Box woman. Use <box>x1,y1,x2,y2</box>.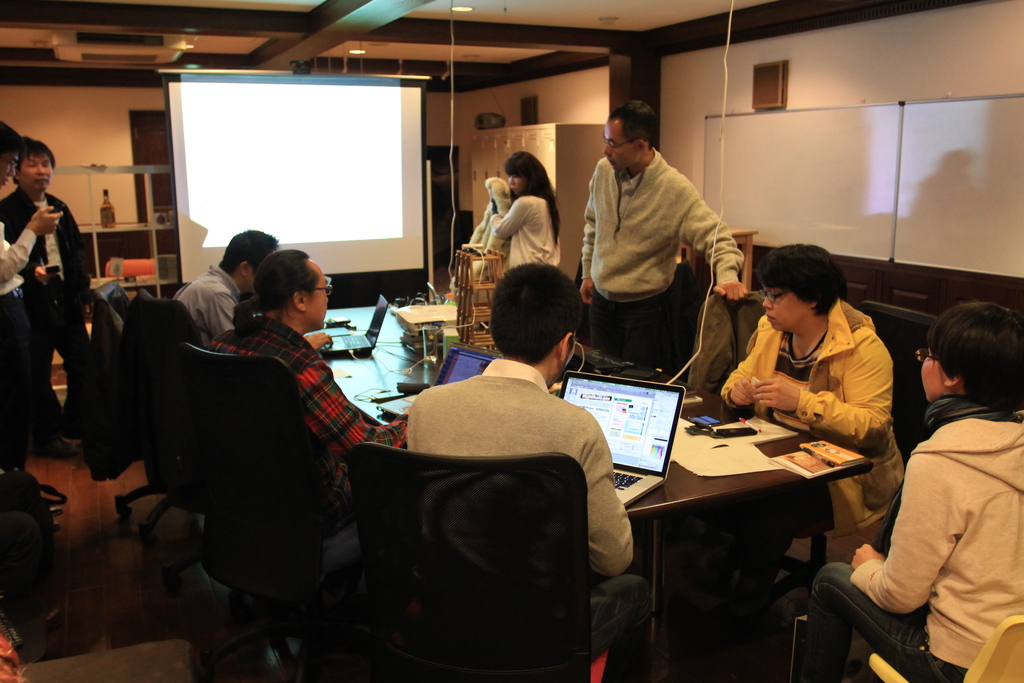
<box>716,244,906,620</box>.
